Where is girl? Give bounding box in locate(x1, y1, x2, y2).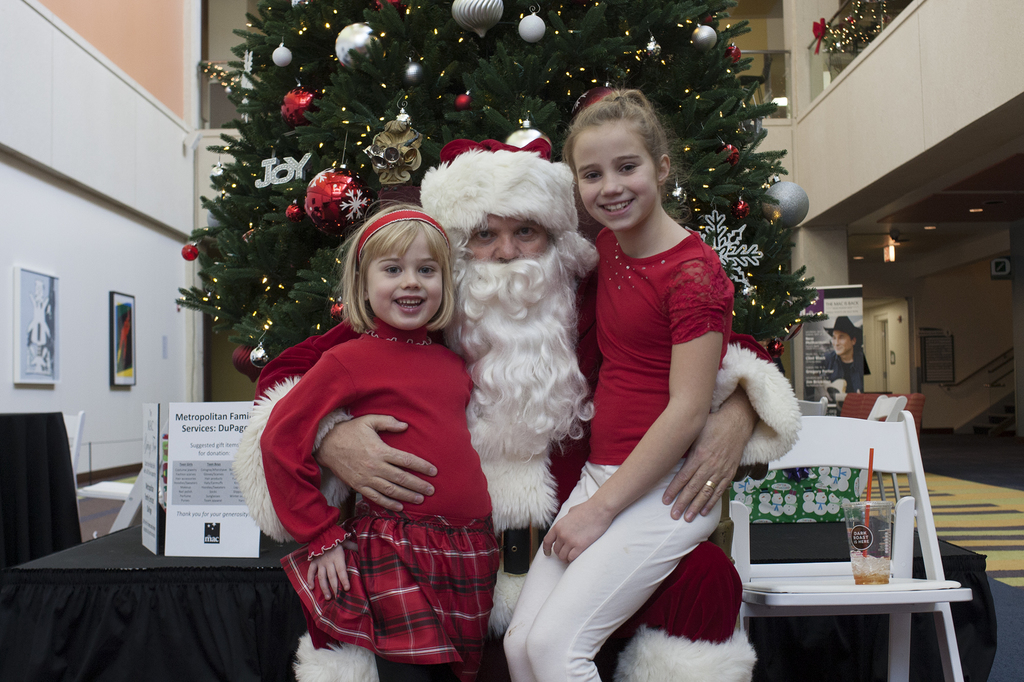
locate(501, 85, 734, 681).
